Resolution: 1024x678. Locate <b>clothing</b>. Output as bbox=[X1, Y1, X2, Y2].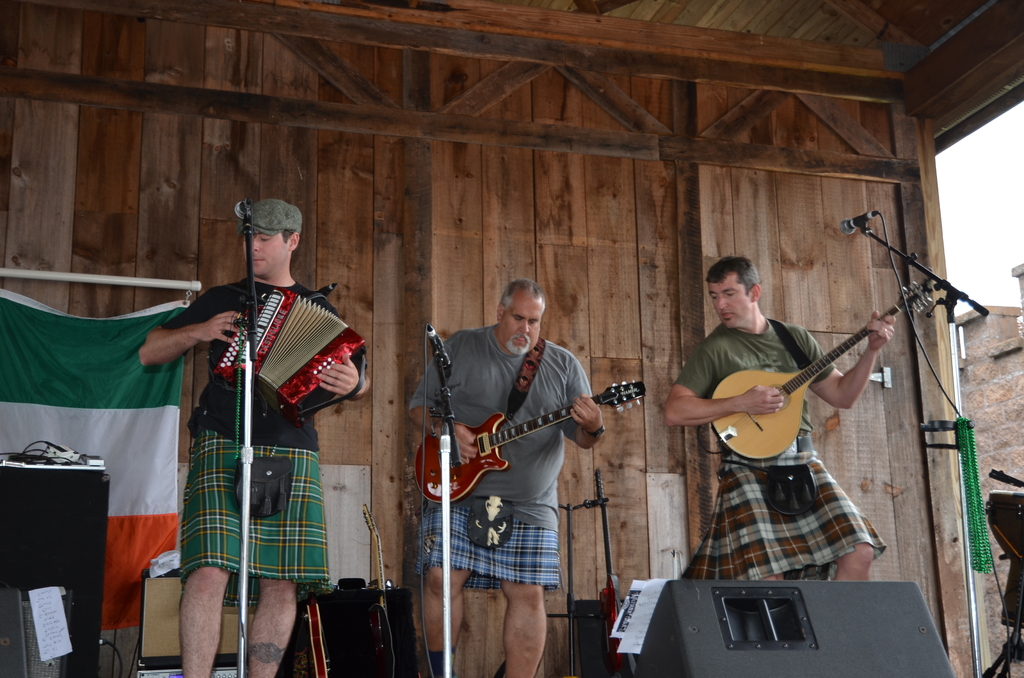
bbox=[669, 315, 884, 580].
